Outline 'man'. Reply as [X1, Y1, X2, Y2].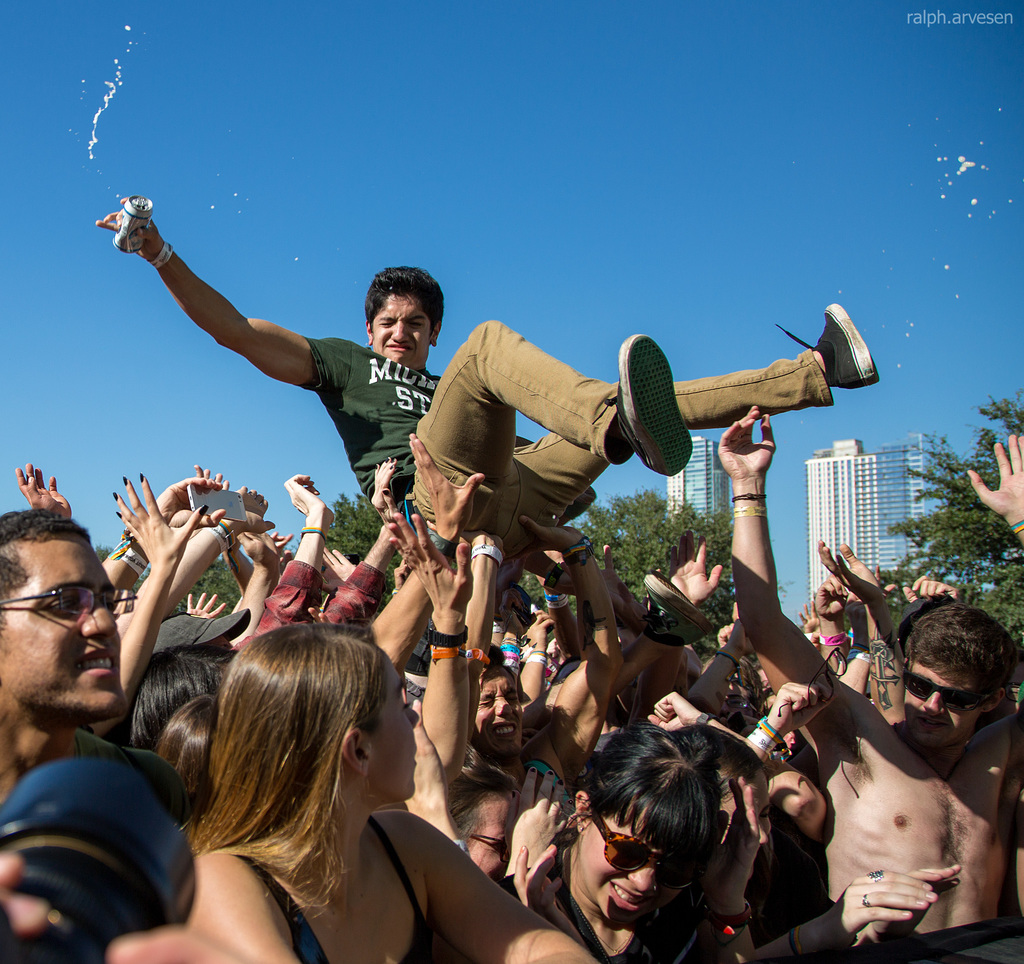
[385, 502, 625, 799].
